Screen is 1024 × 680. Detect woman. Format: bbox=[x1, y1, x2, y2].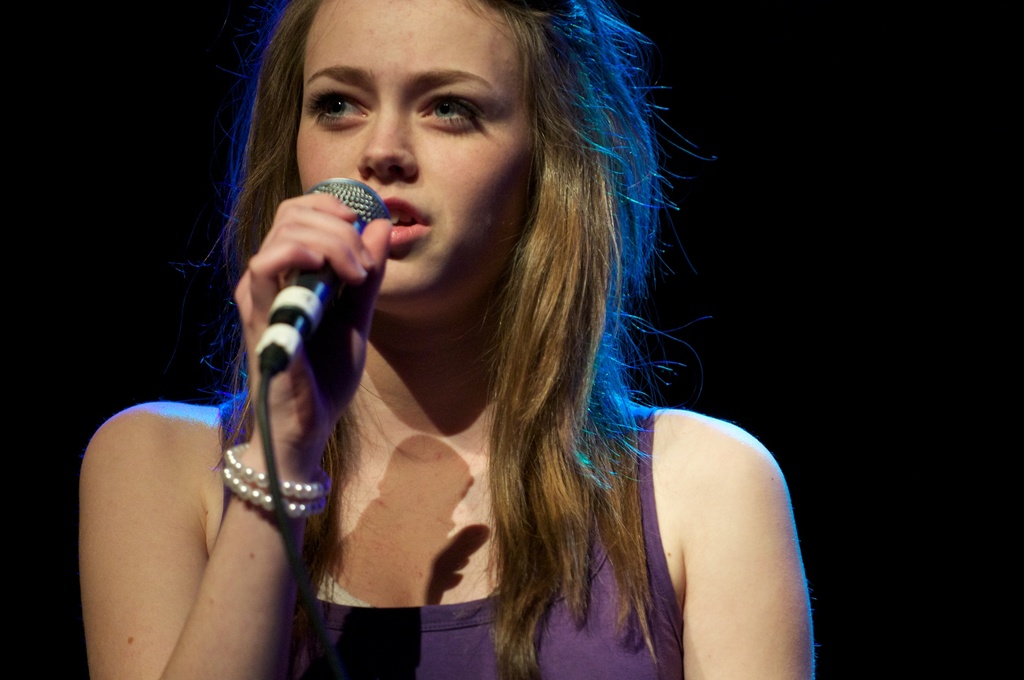
bbox=[206, 0, 781, 668].
